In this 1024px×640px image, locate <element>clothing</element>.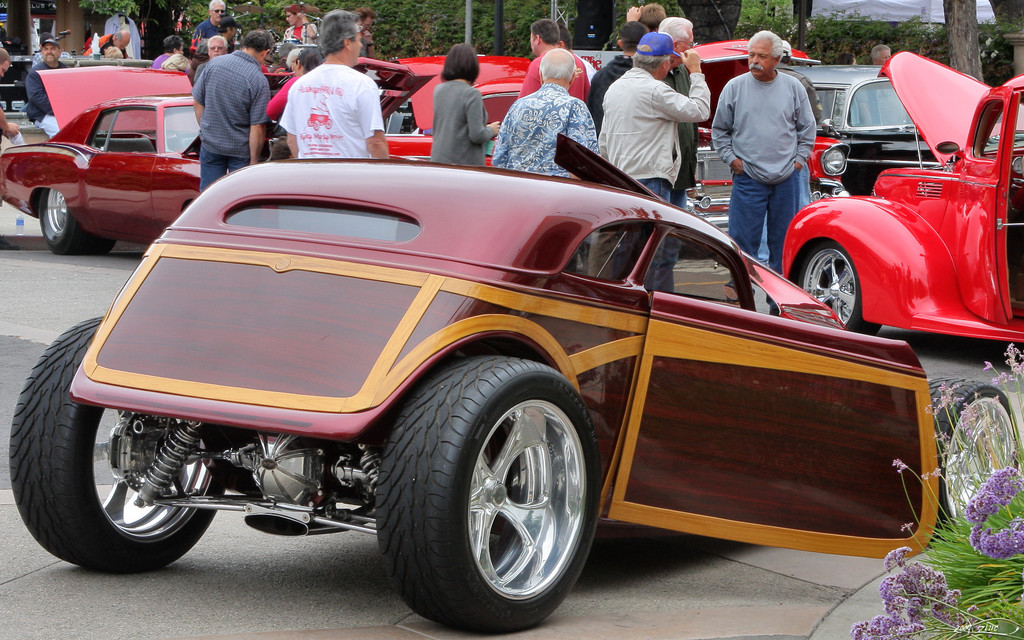
Bounding box: 521 44 585 107.
